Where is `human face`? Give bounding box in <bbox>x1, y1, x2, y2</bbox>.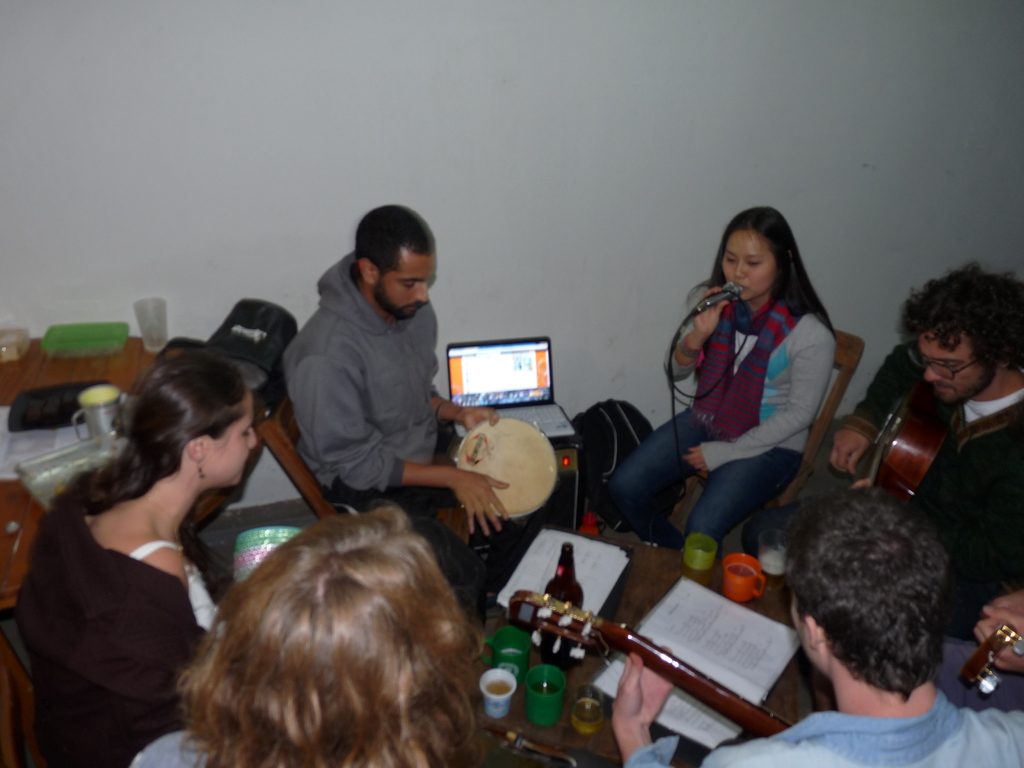
<bbox>788, 593, 830, 671</bbox>.
